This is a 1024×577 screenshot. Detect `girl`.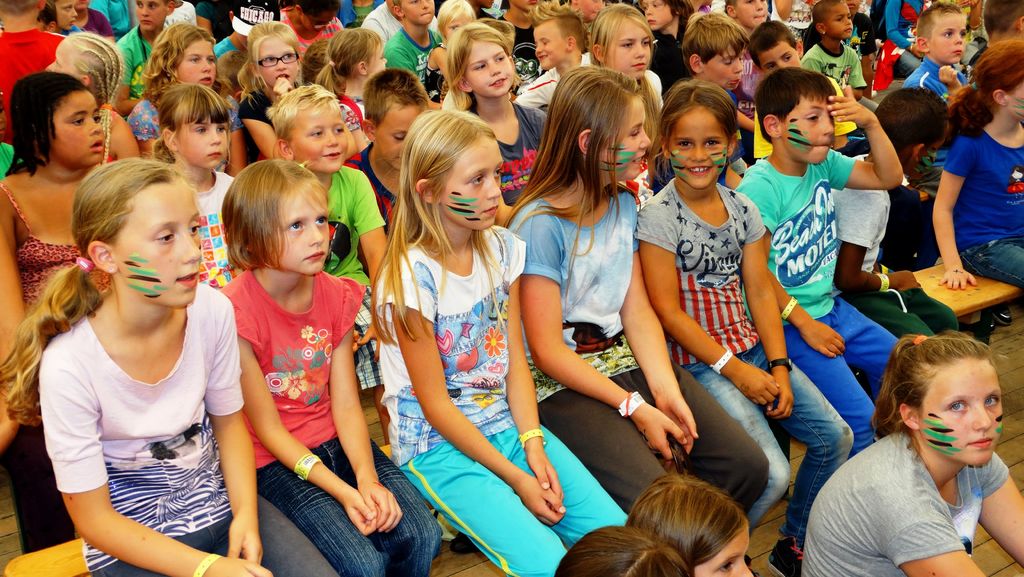
box=[931, 38, 1023, 291].
